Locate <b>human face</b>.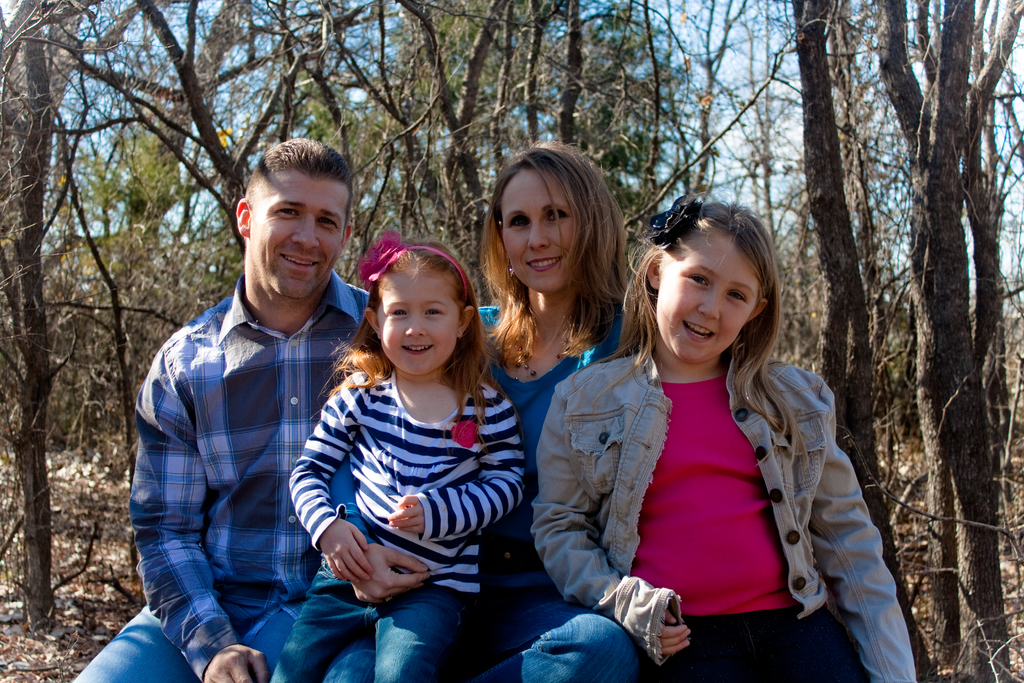
Bounding box: 657:222:757:362.
